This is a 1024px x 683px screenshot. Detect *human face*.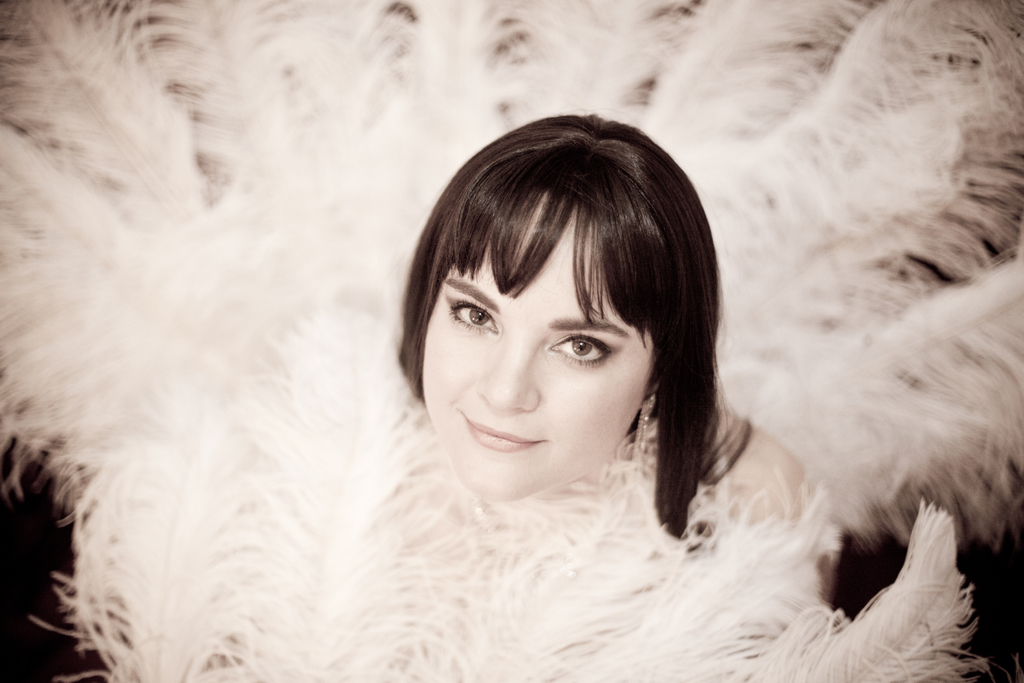
{"left": 420, "top": 220, "right": 653, "bottom": 497}.
